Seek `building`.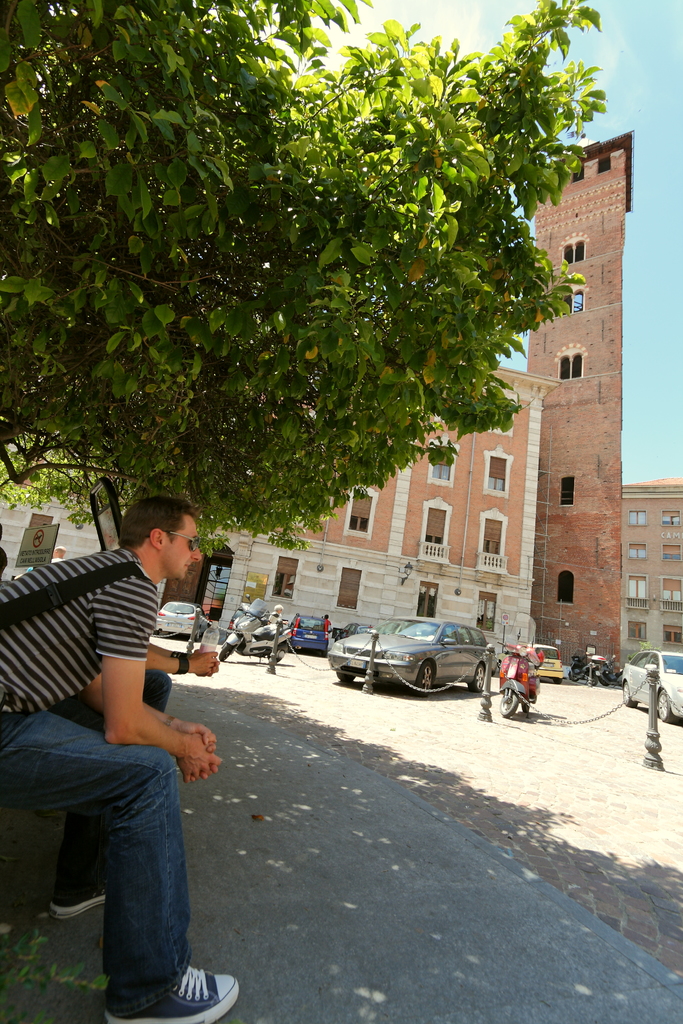
[0, 129, 682, 694].
